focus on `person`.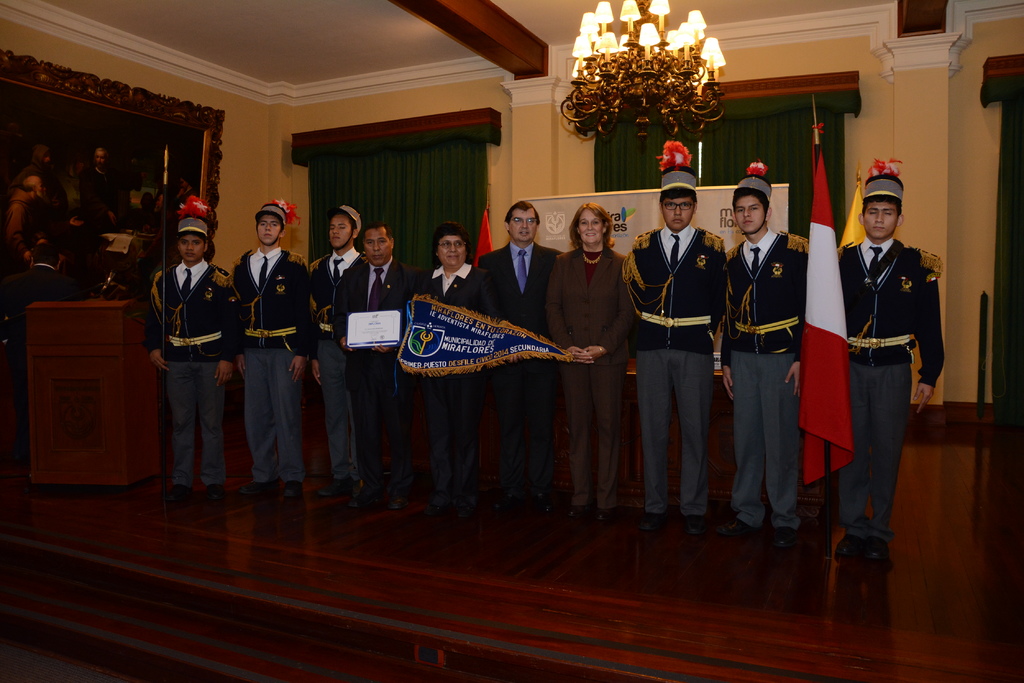
Focused at {"left": 625, "top": 190, "right": 723, "bottom": 536}.
